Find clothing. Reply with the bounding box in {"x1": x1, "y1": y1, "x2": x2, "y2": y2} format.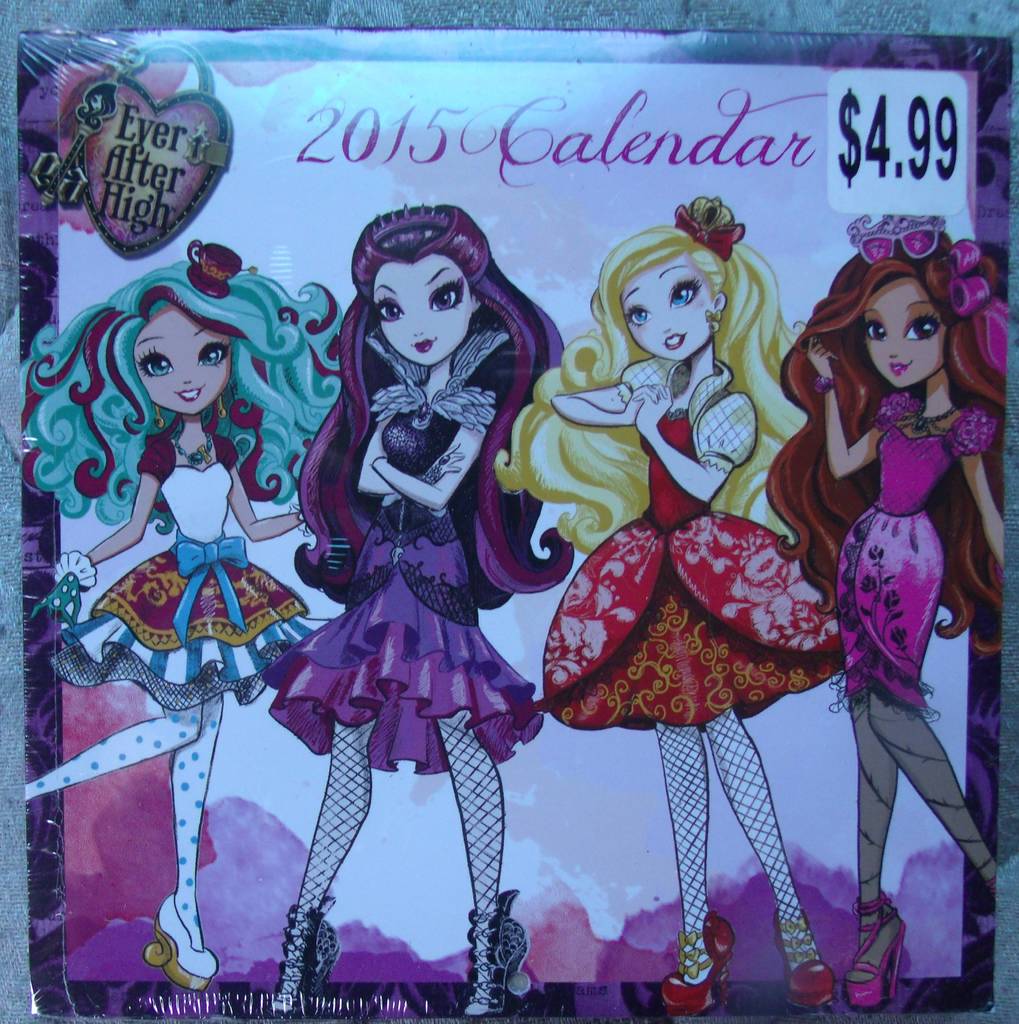
{"x1": 835, "y1": 386, "x2": 998, "y2": 727}.
